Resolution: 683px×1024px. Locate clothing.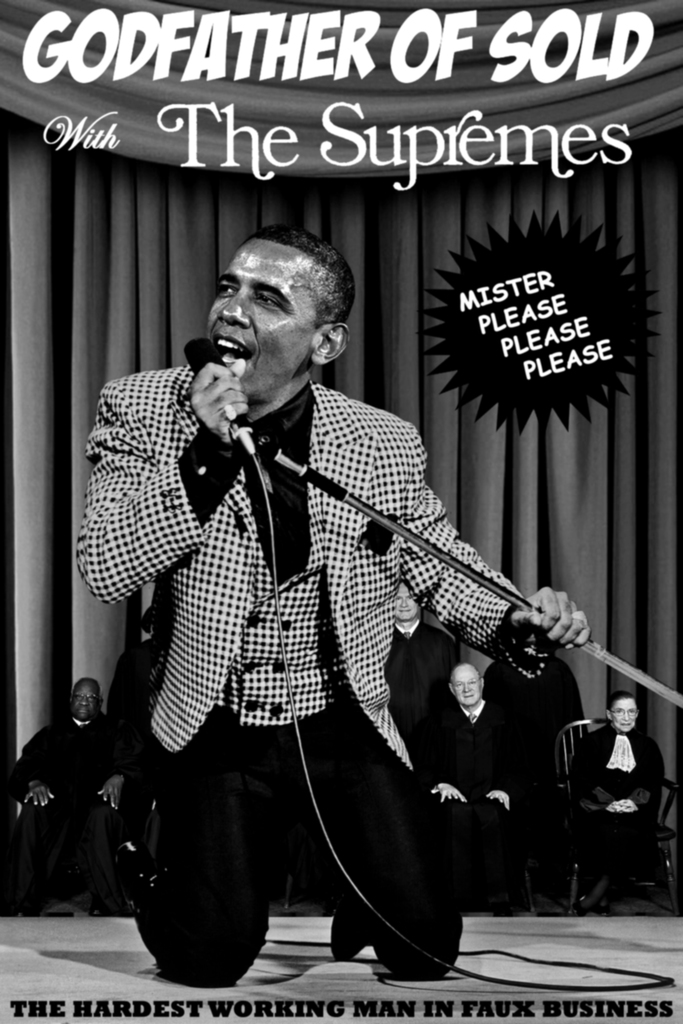
576 723 664 901.
